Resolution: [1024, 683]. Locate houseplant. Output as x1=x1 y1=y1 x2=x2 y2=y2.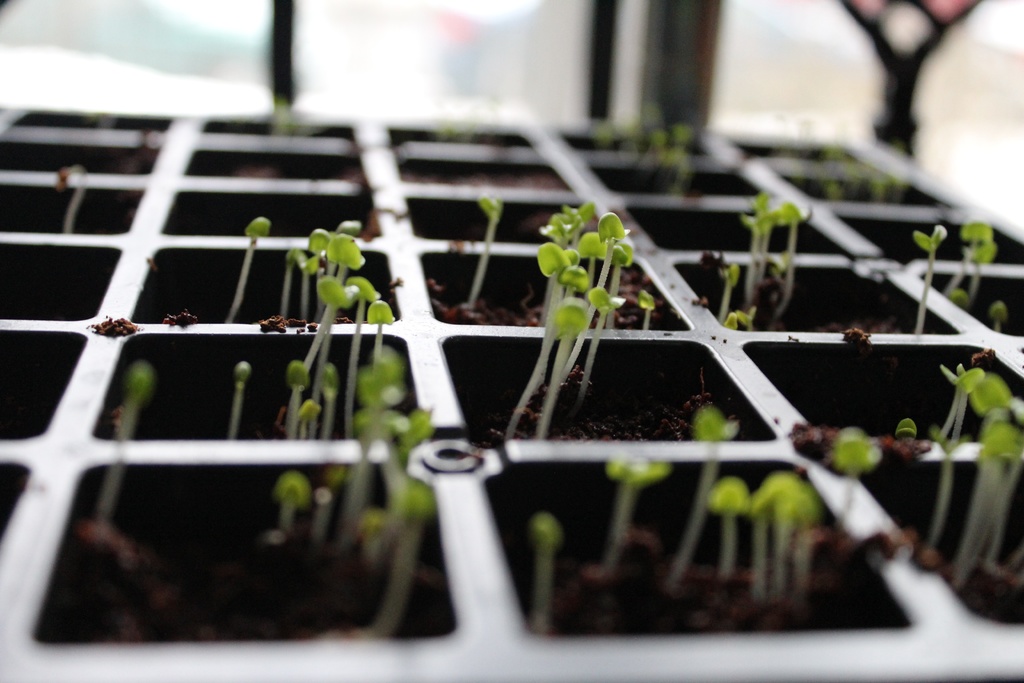
x1=0 y1=115 x2=1023 y2=682.
